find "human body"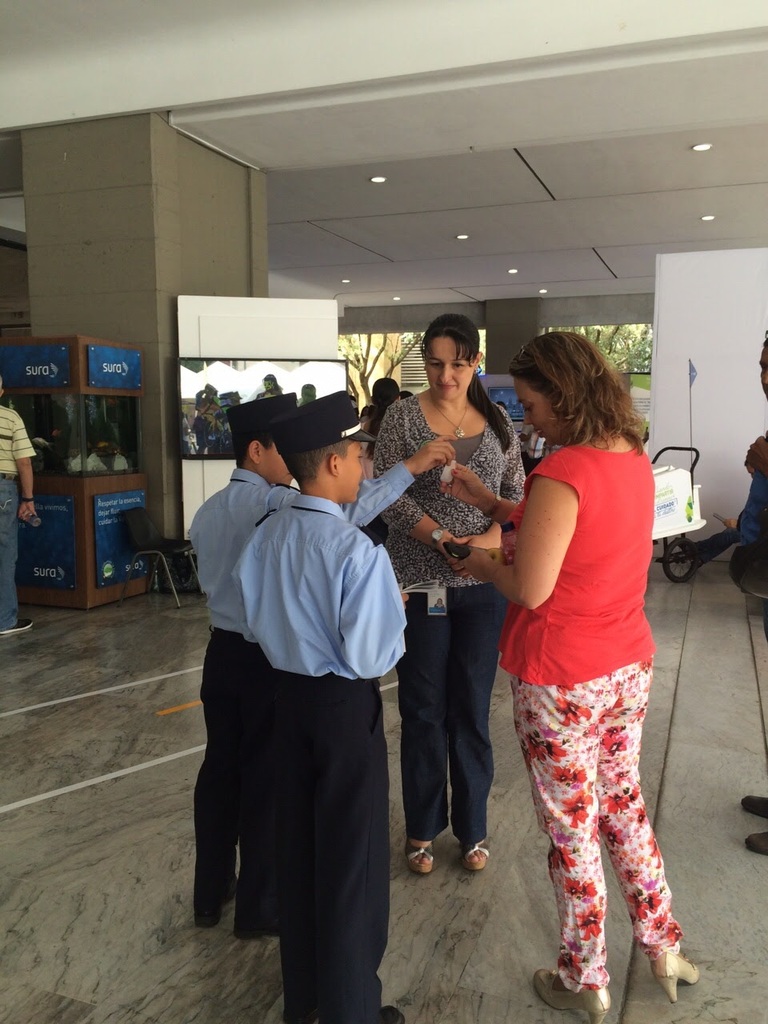
[left=0, top=383, right=39, bottom=638]
